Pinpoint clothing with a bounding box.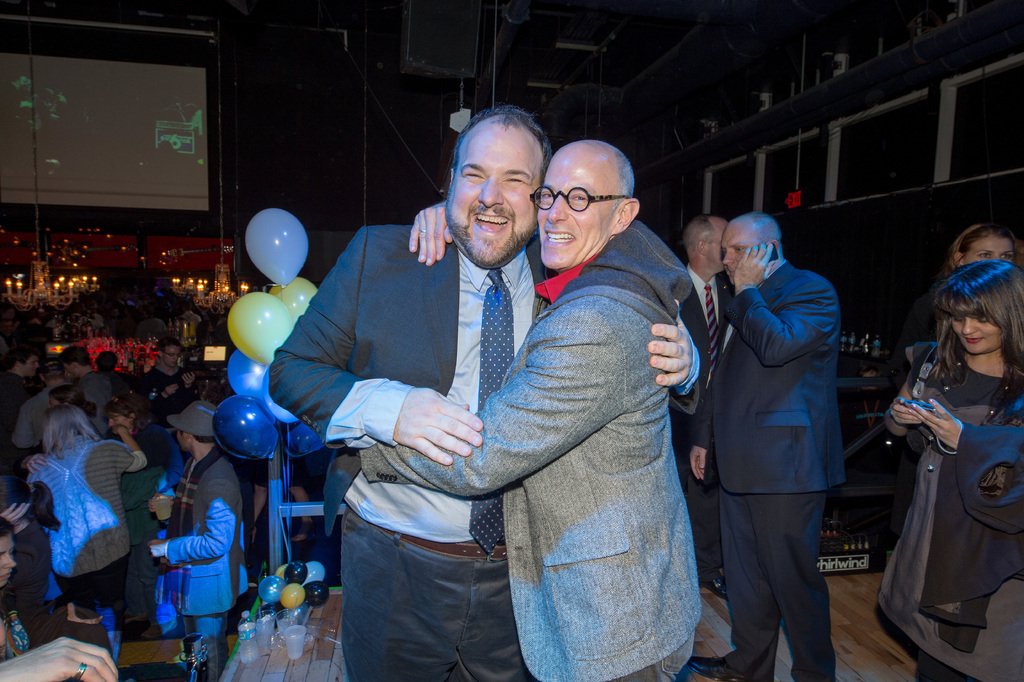
pyautogui.locateOnScreen(0, 609, 32, 661).
